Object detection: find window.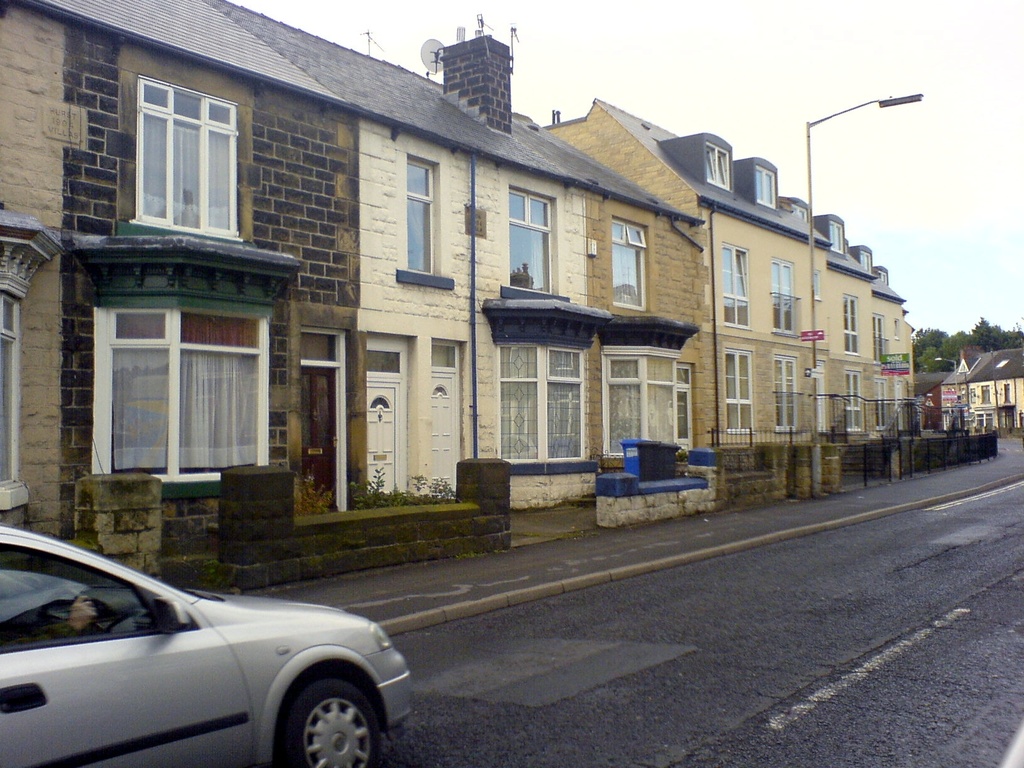
bbox=(864, 314, 881, 363).
